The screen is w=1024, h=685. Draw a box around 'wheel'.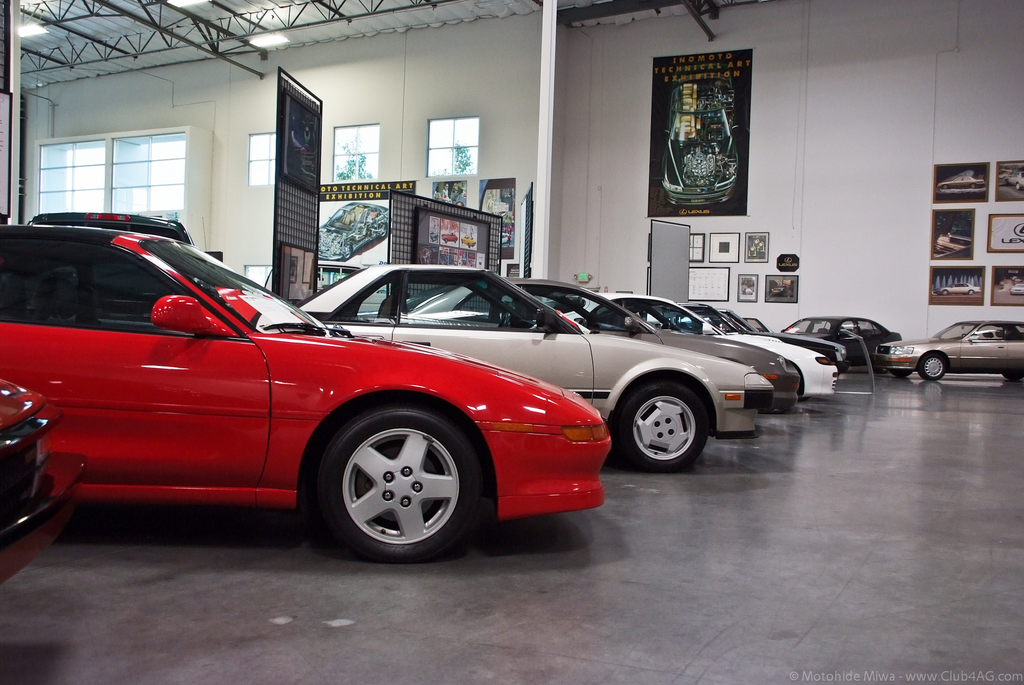
[x1=1002, y1=371, x2=1022, y2=380].
